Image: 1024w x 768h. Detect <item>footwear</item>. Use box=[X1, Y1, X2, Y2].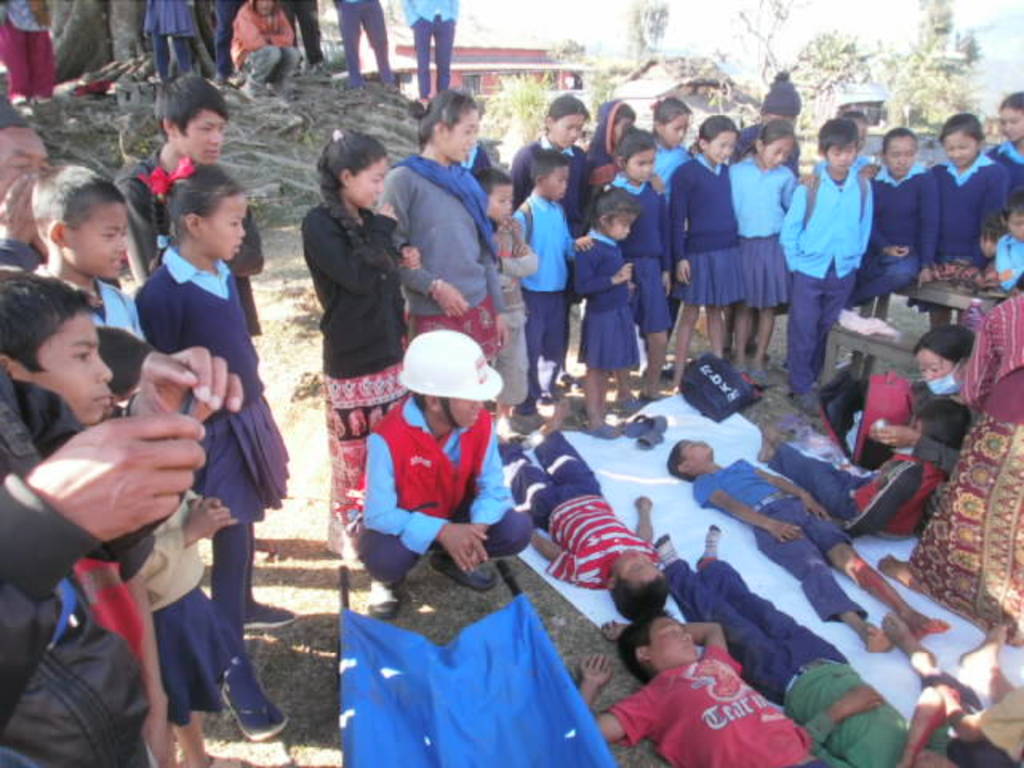
box=[507, 408, 538, 435].
